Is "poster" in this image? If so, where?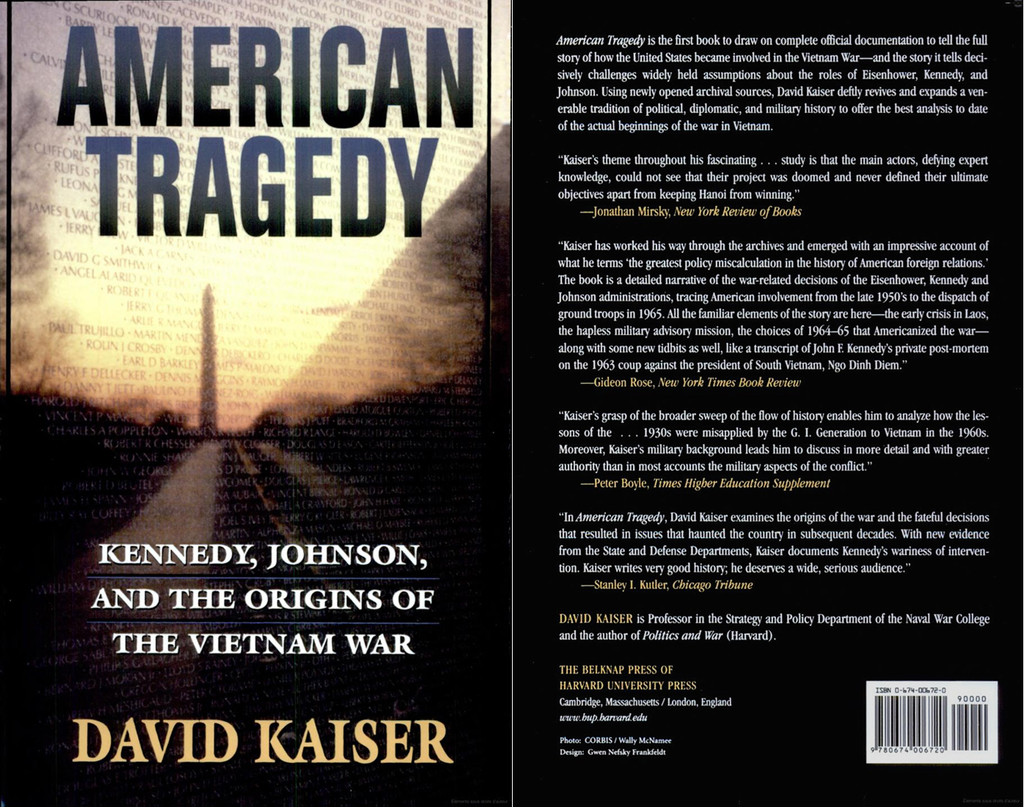
Yes, at 0,0,1023,806.
